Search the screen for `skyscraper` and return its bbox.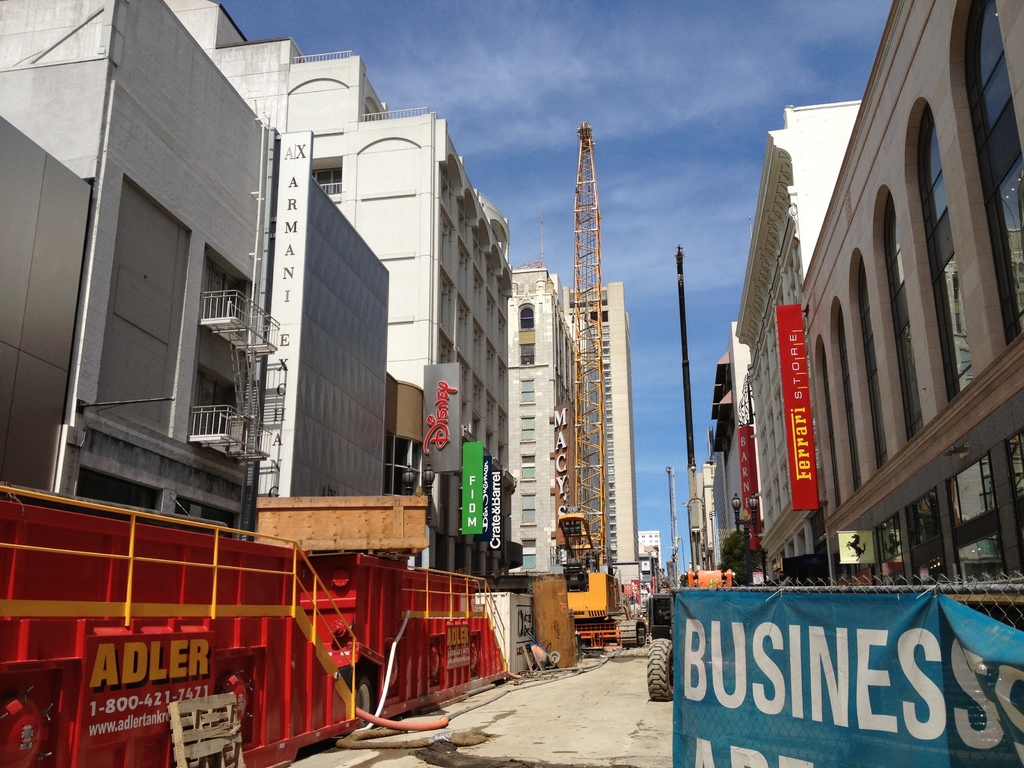
Found: crop(508, 262, 578, 575).
